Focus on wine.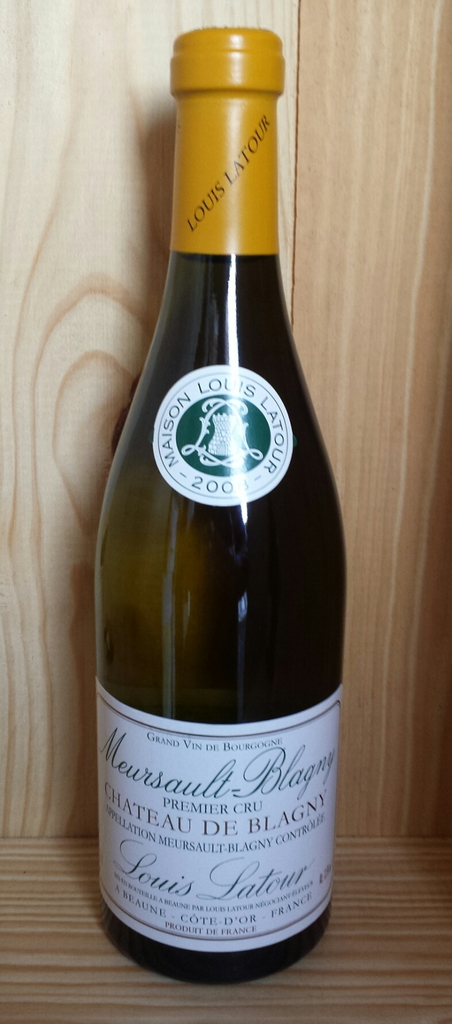
Focused at BBox(91, 33, 337, 973).
